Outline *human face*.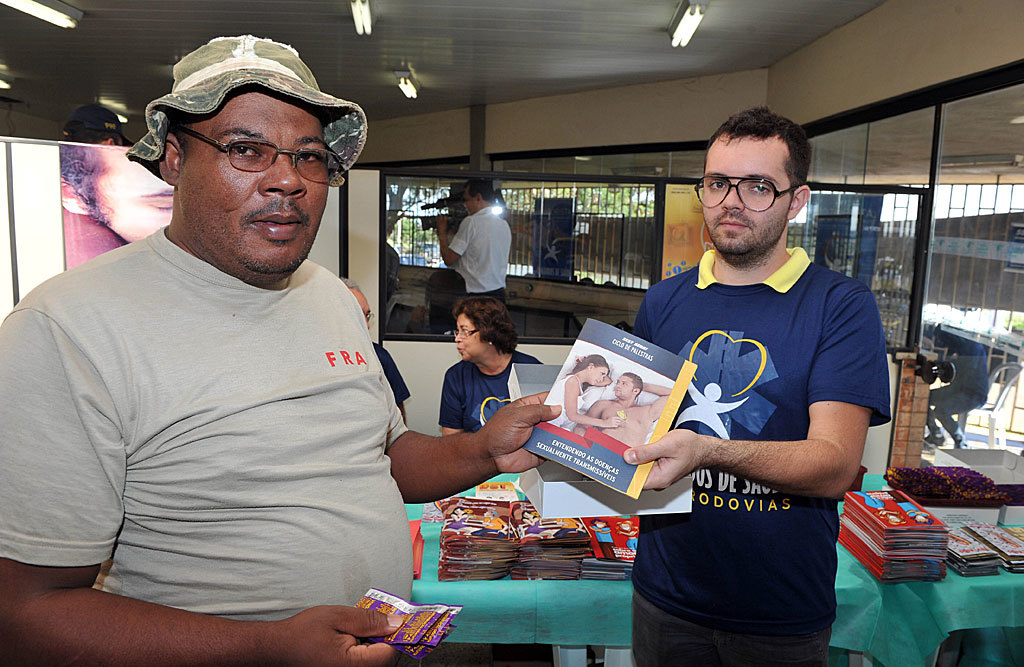
Outline: [left=452, top=310, right=480, bottom=365].
